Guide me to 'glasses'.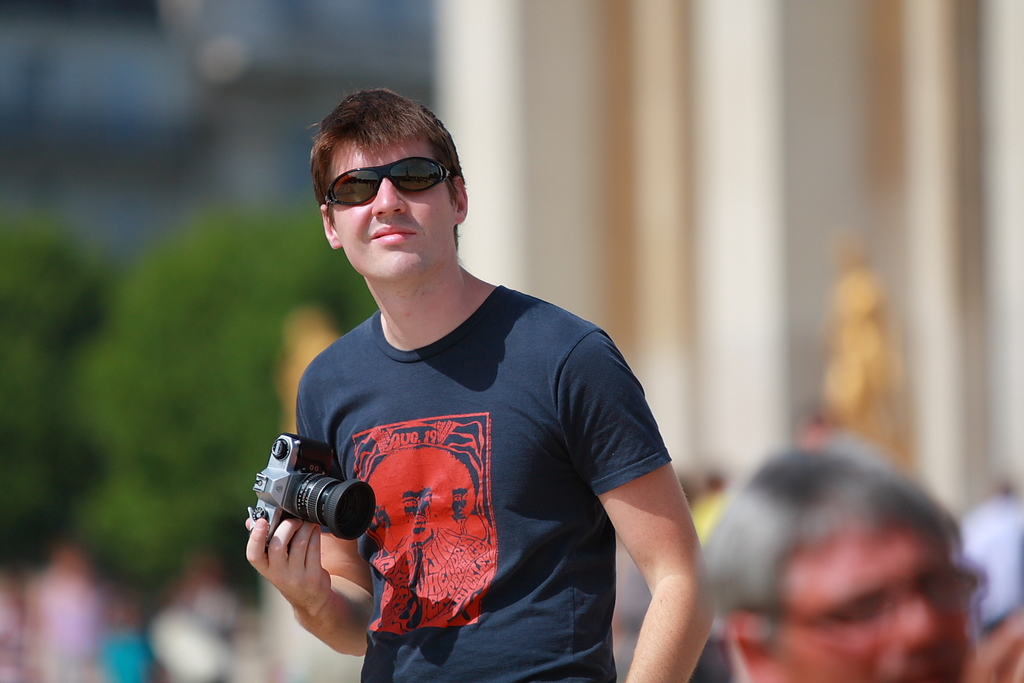
Guidance: rect(309, 161, 452, 211).
